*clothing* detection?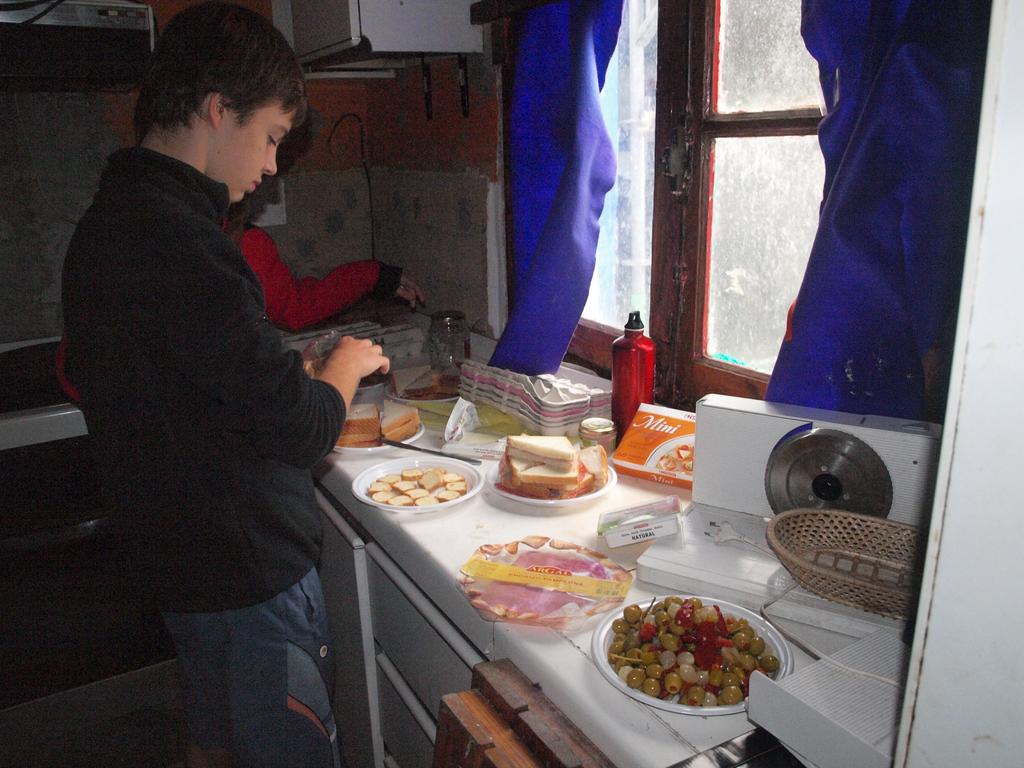
left=60, top=147, right=349, bottom=767
